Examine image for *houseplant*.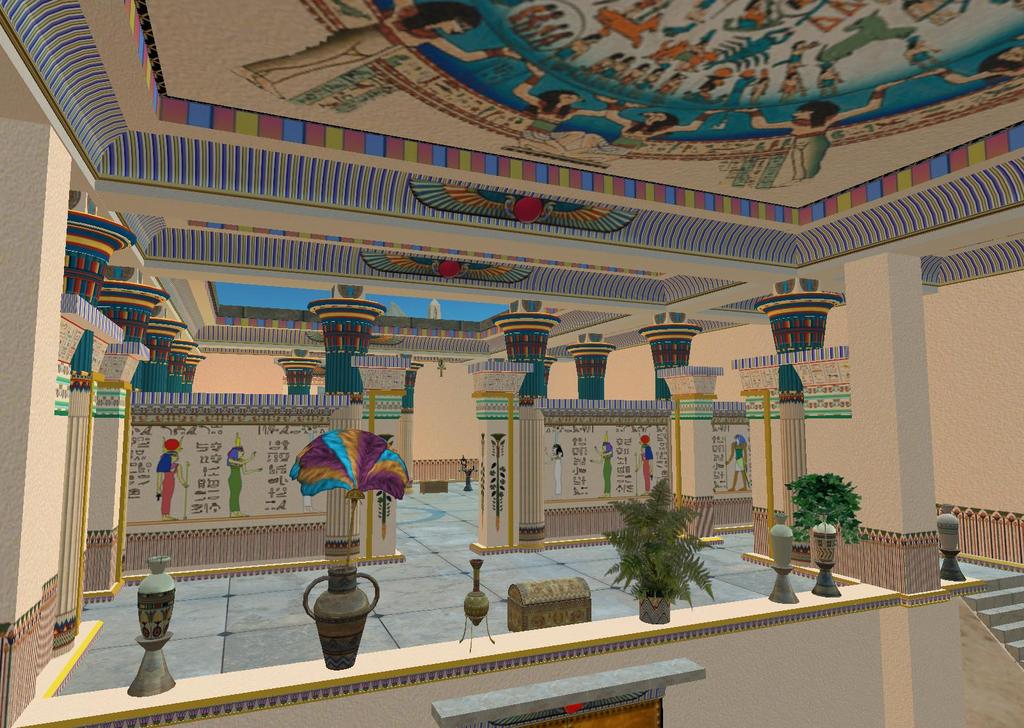
Examination result: bbox(781, 471, 874, 564).
